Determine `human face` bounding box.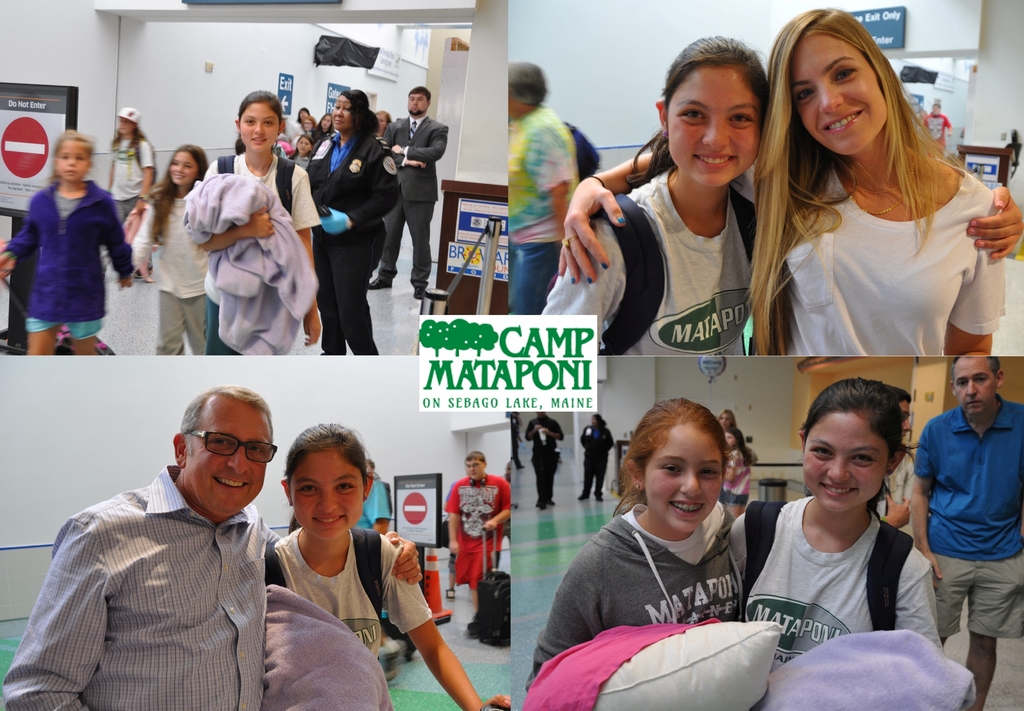
Determined: bbox=(171, 154, 200, 188).
